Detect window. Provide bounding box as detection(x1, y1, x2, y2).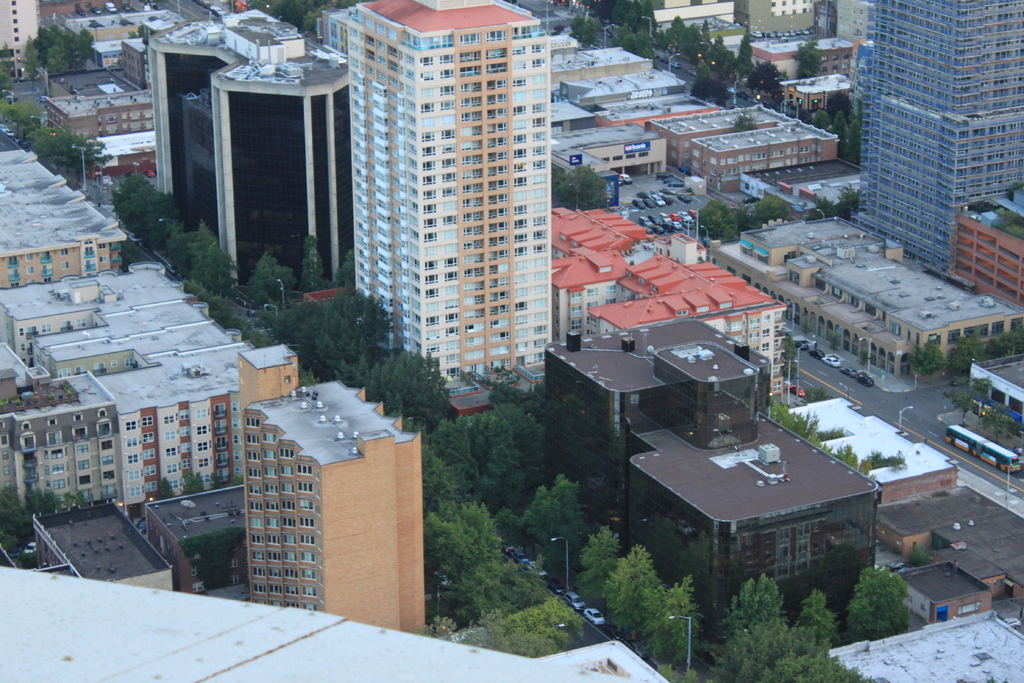
detection(515, 261, 525, 271).
